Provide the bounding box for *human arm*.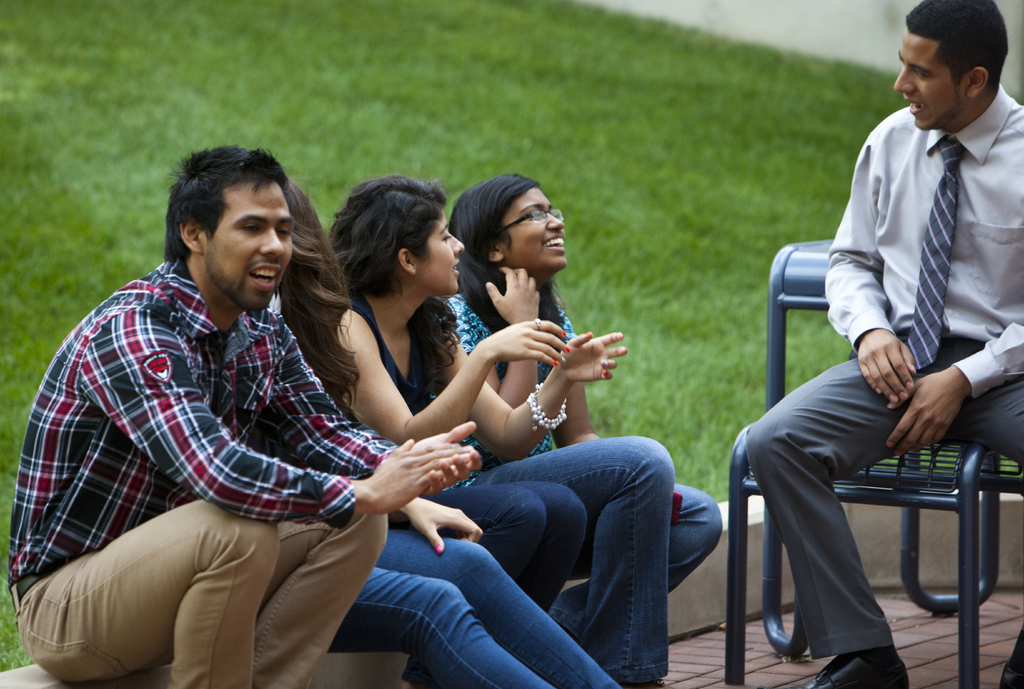
252:318:486:470.
